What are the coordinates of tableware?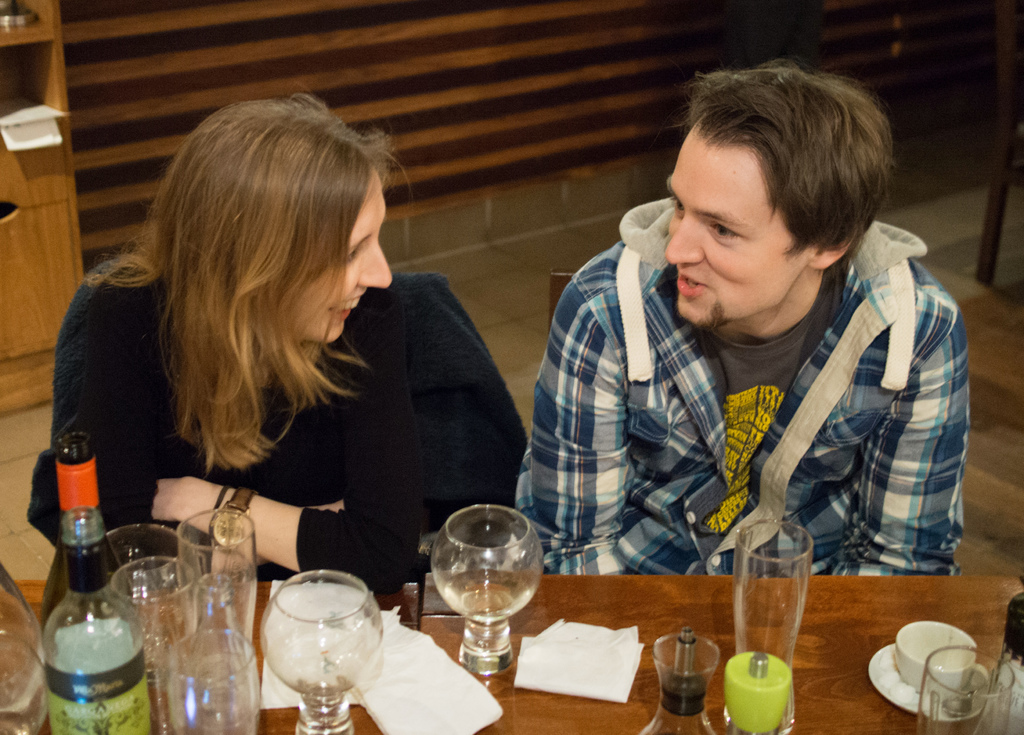
region(866, 642, 989, 727).
